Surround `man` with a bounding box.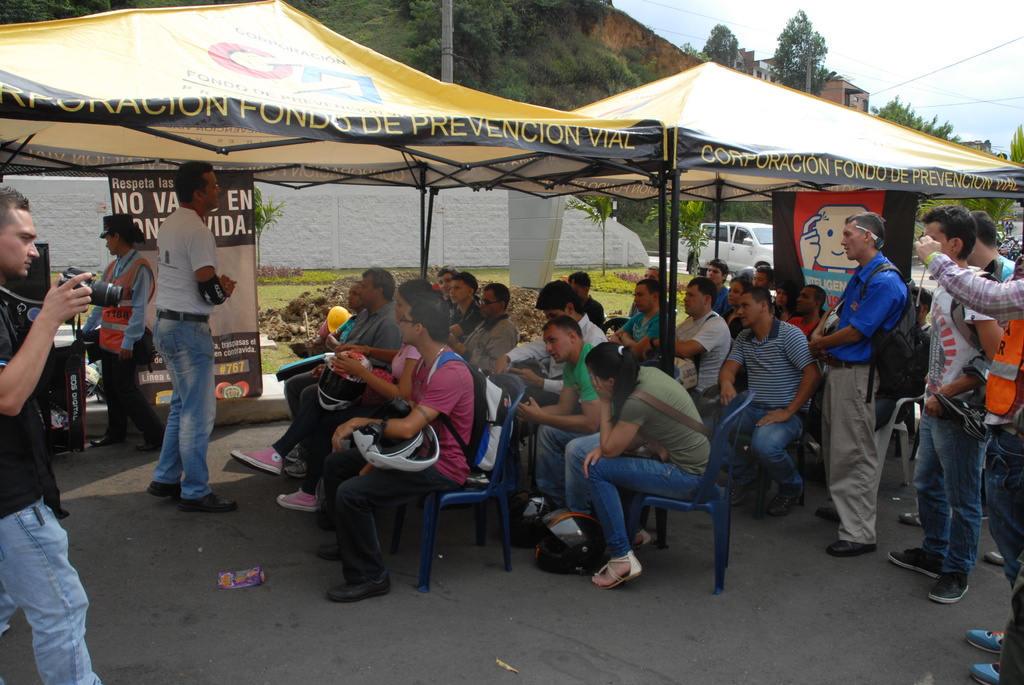
721/286/815/514.
